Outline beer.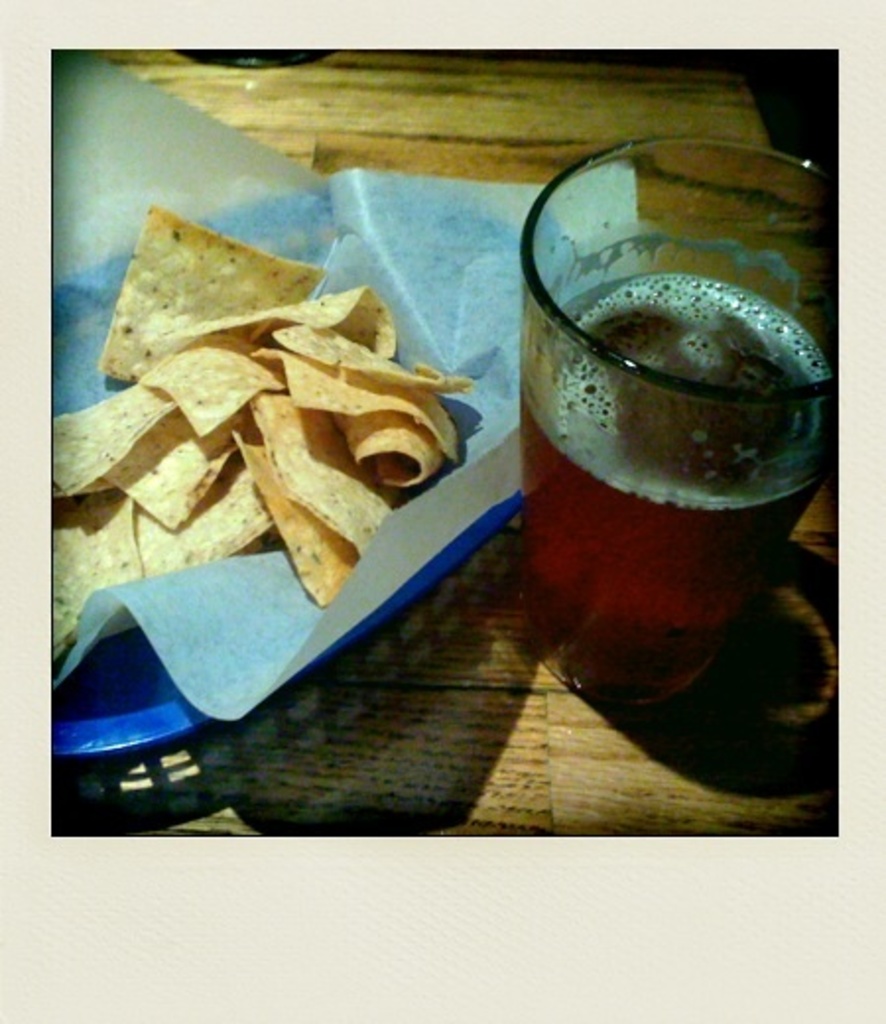
Outline: detection(528, 262, 849, 666).
